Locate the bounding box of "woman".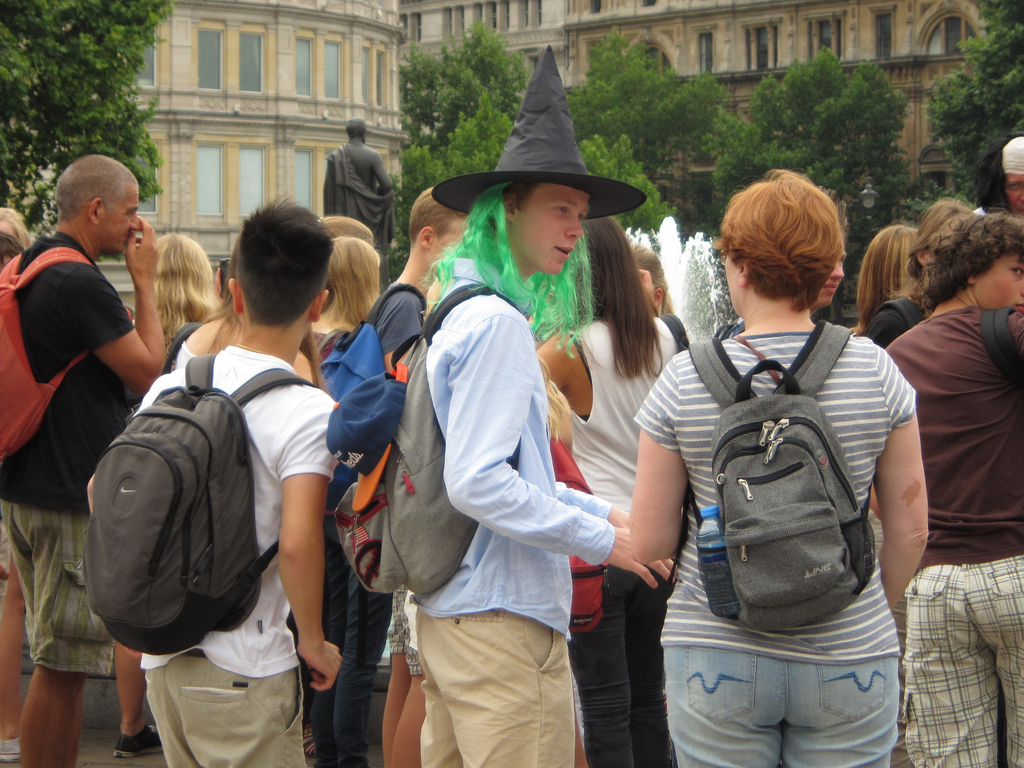
Bounding box: box=[524, 211, 682, 767].
